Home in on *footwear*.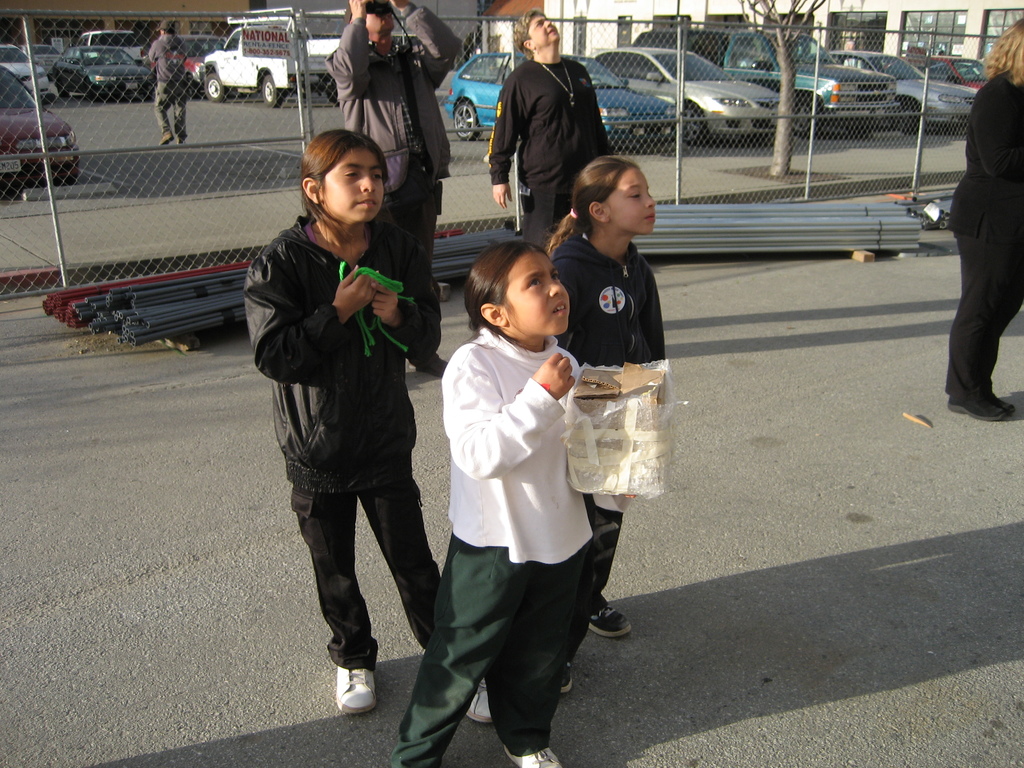
Homed in at l=156, t=126, r=171, b=147.
